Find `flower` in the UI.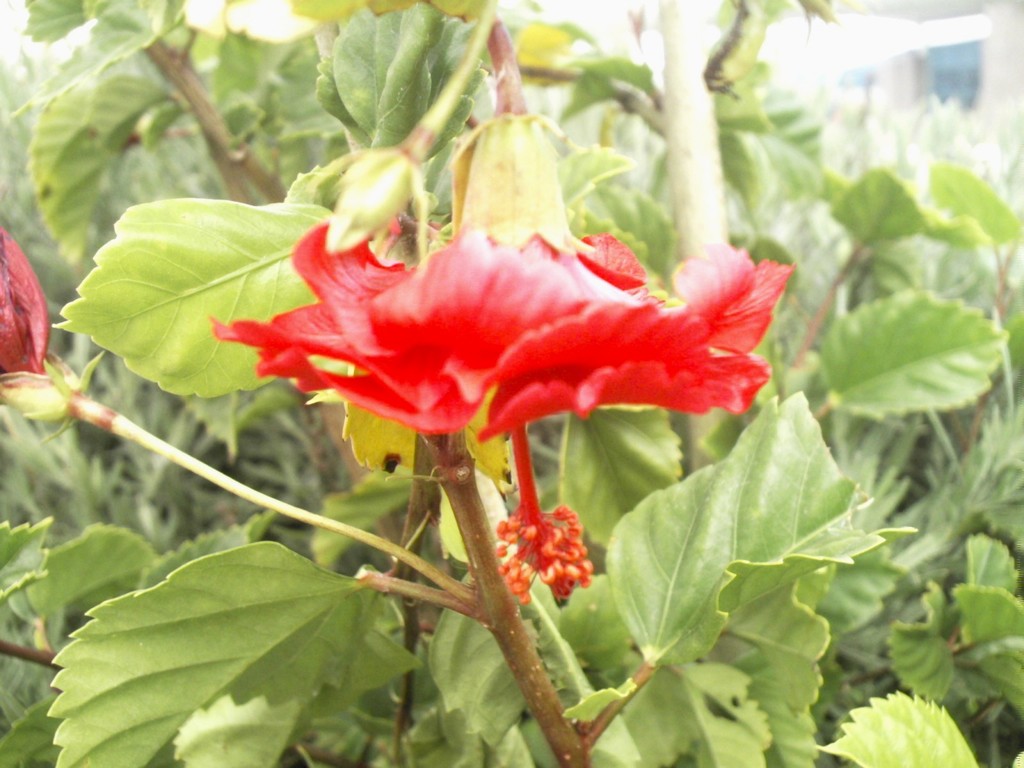
UI element at (241, 125, 764, 492).
